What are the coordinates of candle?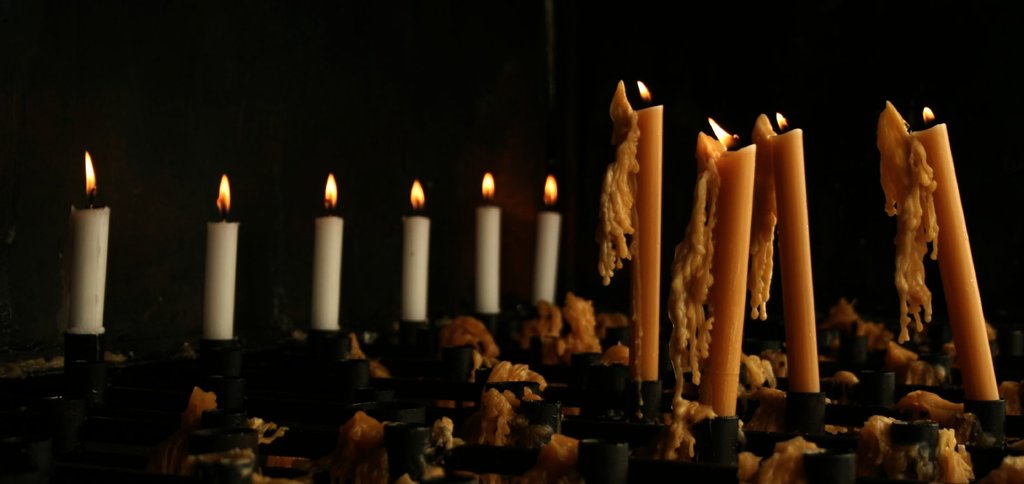
locate(534, 175, 561, 303).
